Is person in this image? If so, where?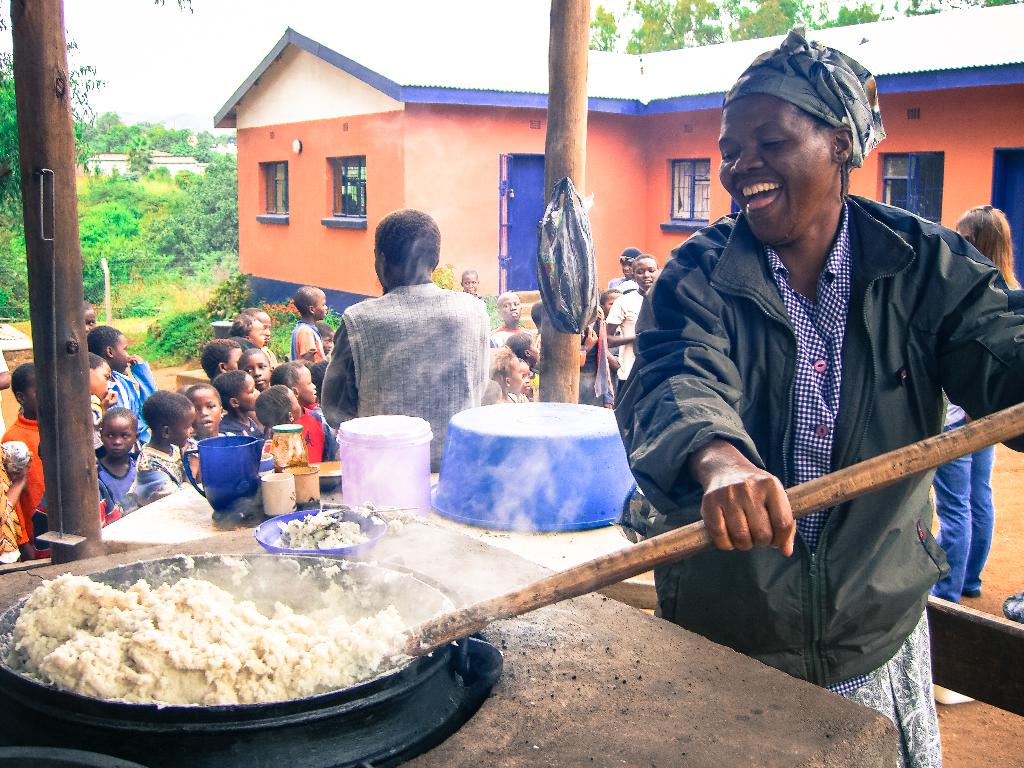
Yes, at pyautogui.locateOnScreen(317, 208, 491, 482).
